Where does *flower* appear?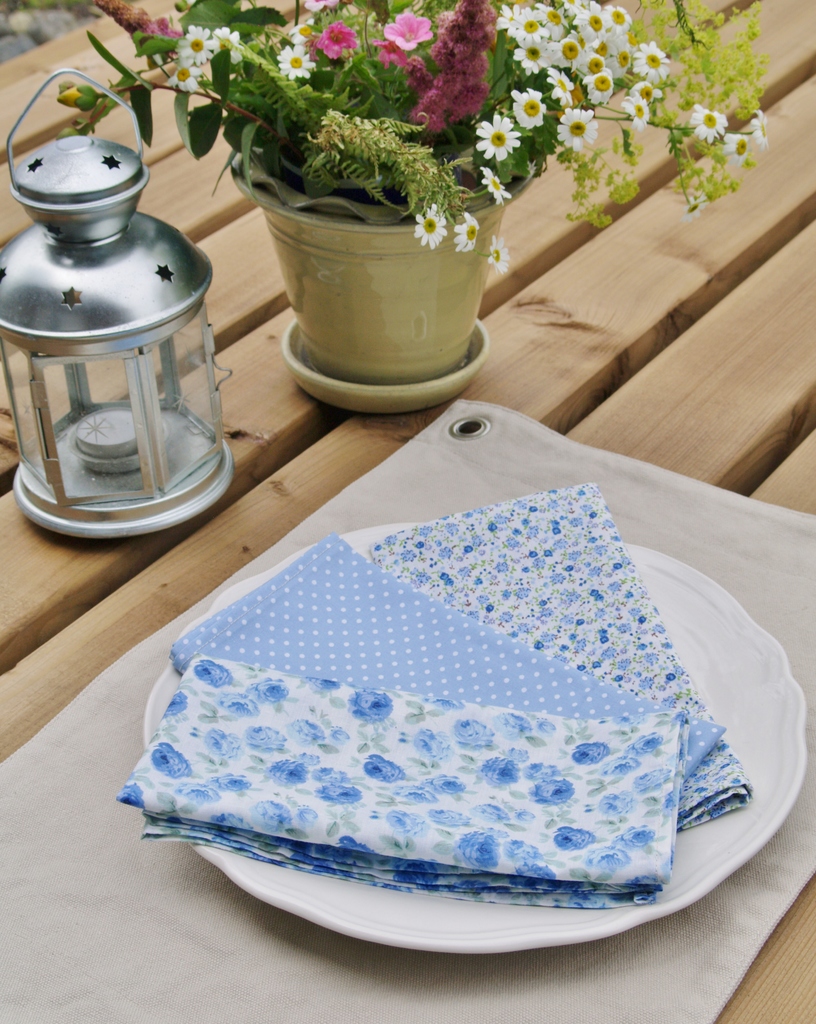
Appears at box(175, 24, 214, 65).
